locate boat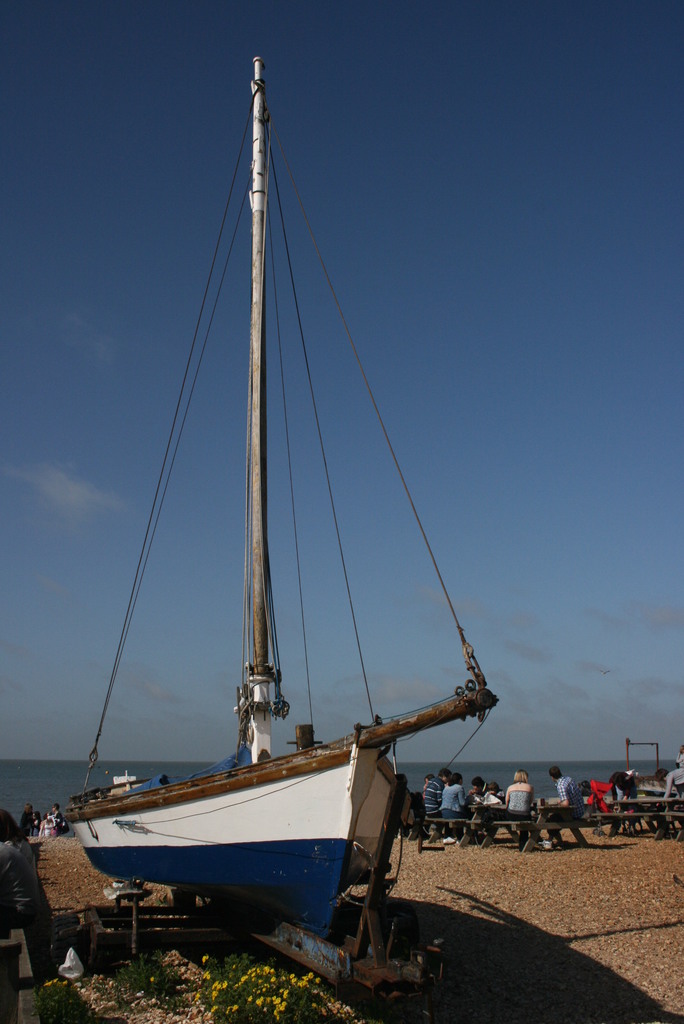
(left=51, top=28, right=550, bottom=1023)
